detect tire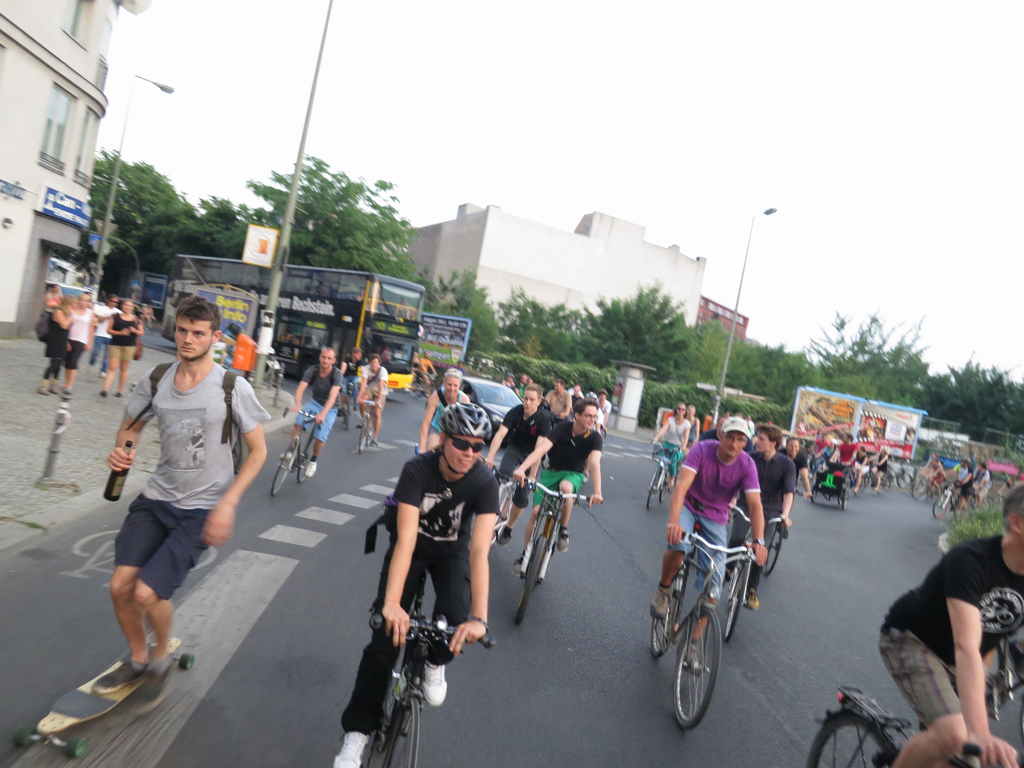
{"left": 895, "top": 467, "right": 918, "bottom": 490}
